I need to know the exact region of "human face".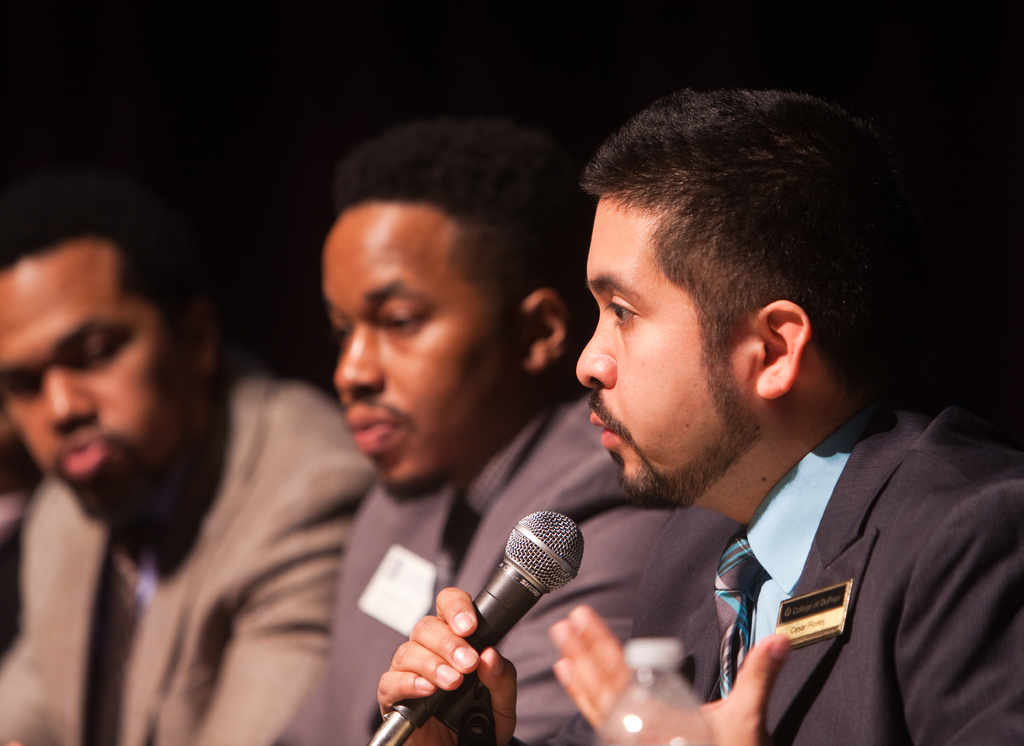
Region: 320, 203, 514, 507.
